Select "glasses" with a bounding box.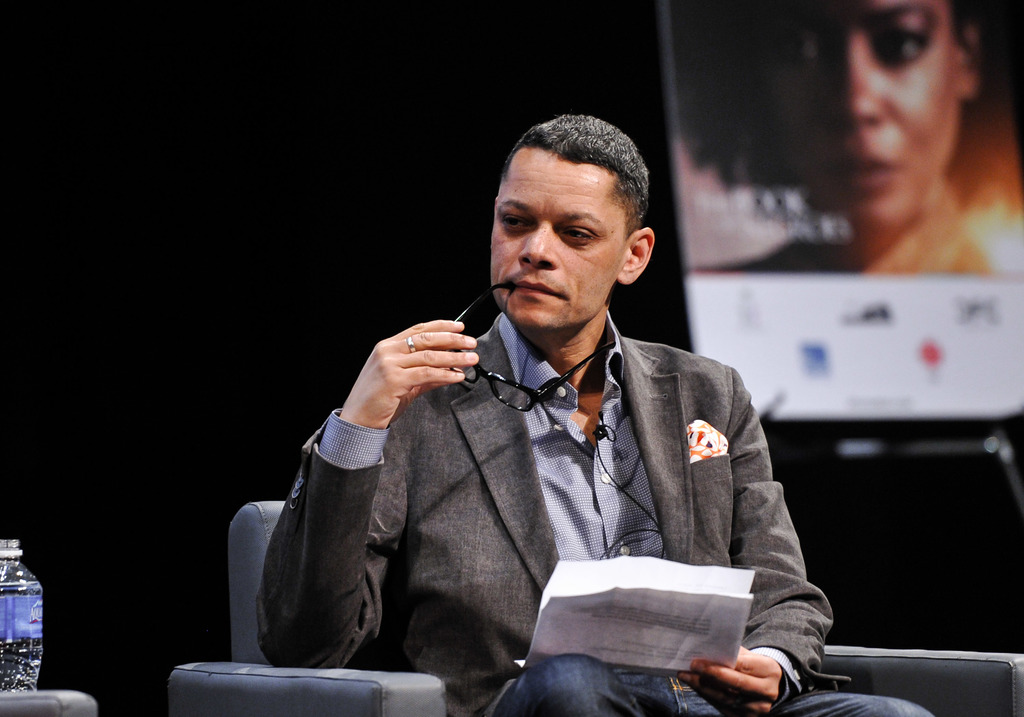
438:280:622:414.
